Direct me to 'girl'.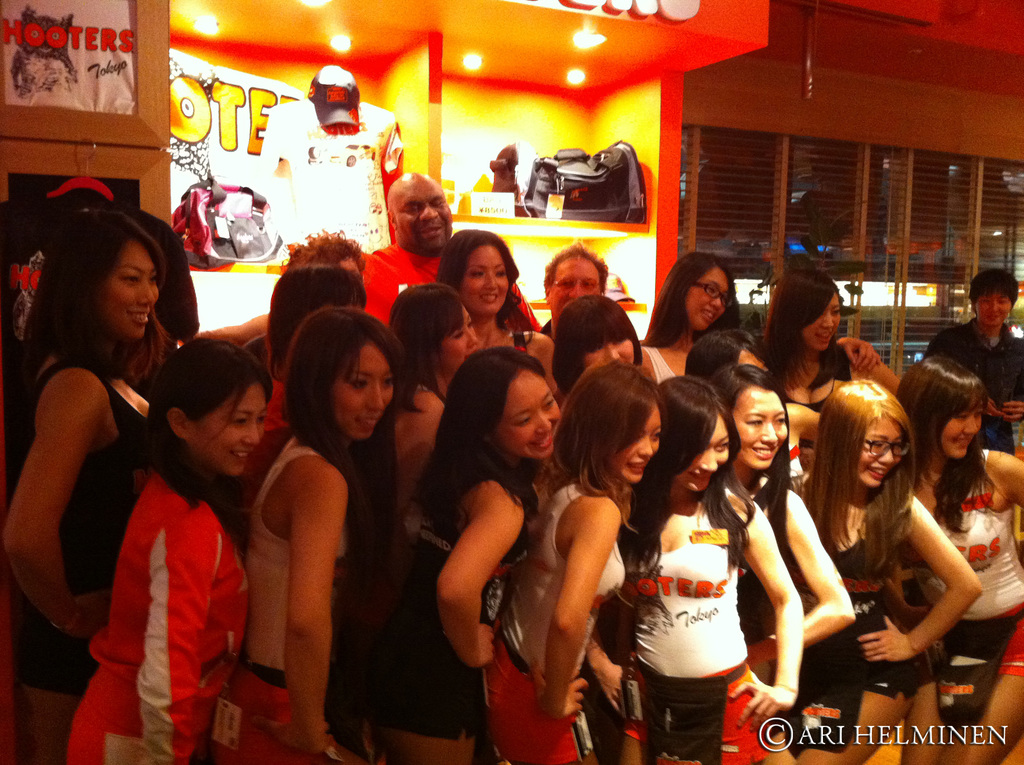
Direction: Rect(550, 294, 641, 399).
